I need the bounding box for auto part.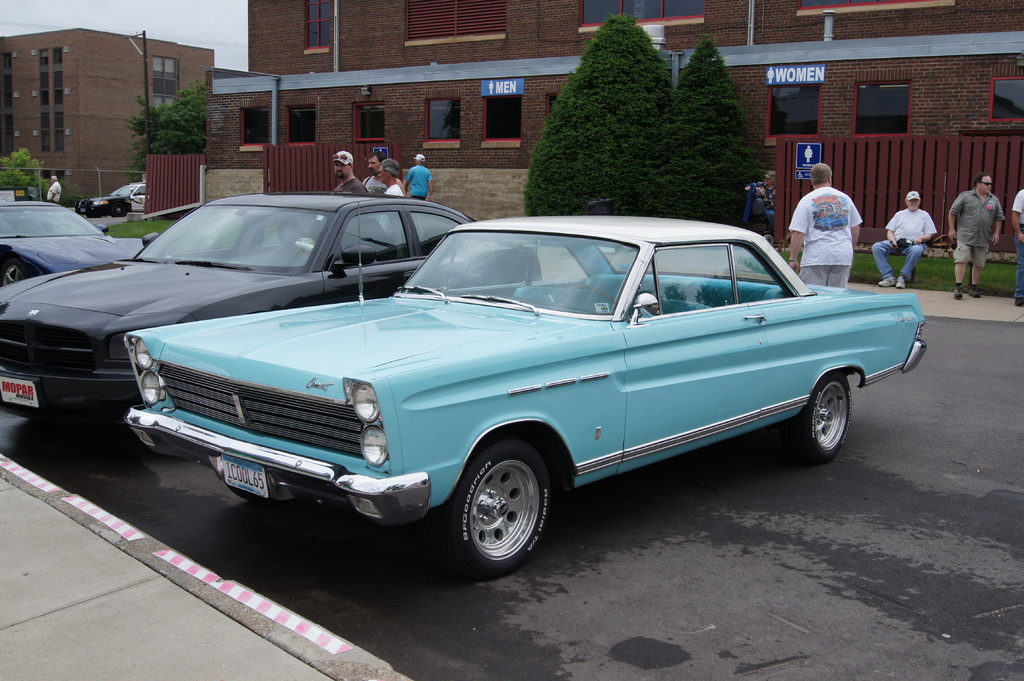
Here it is: locate(360, 426, 388, 467).
